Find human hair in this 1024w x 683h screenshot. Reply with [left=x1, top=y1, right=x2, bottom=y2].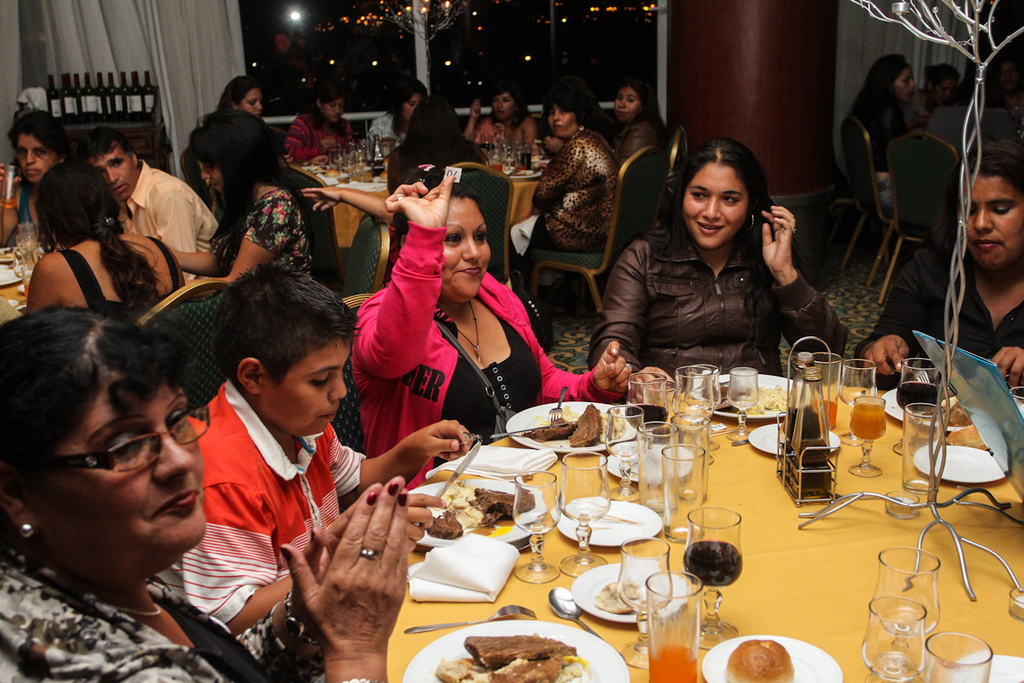
[left=179, top=108, right=333, bottom=268].
